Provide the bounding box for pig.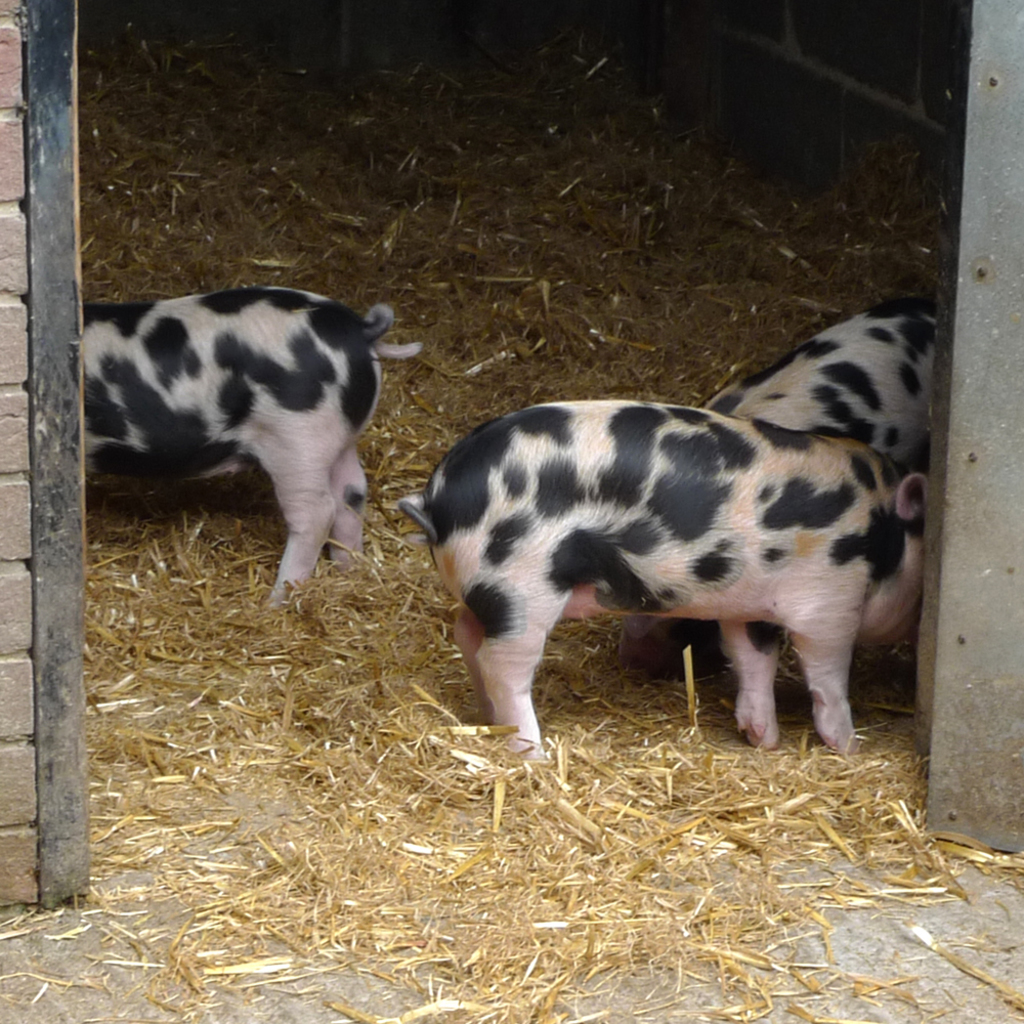
region(614, 290, 942, 684).
